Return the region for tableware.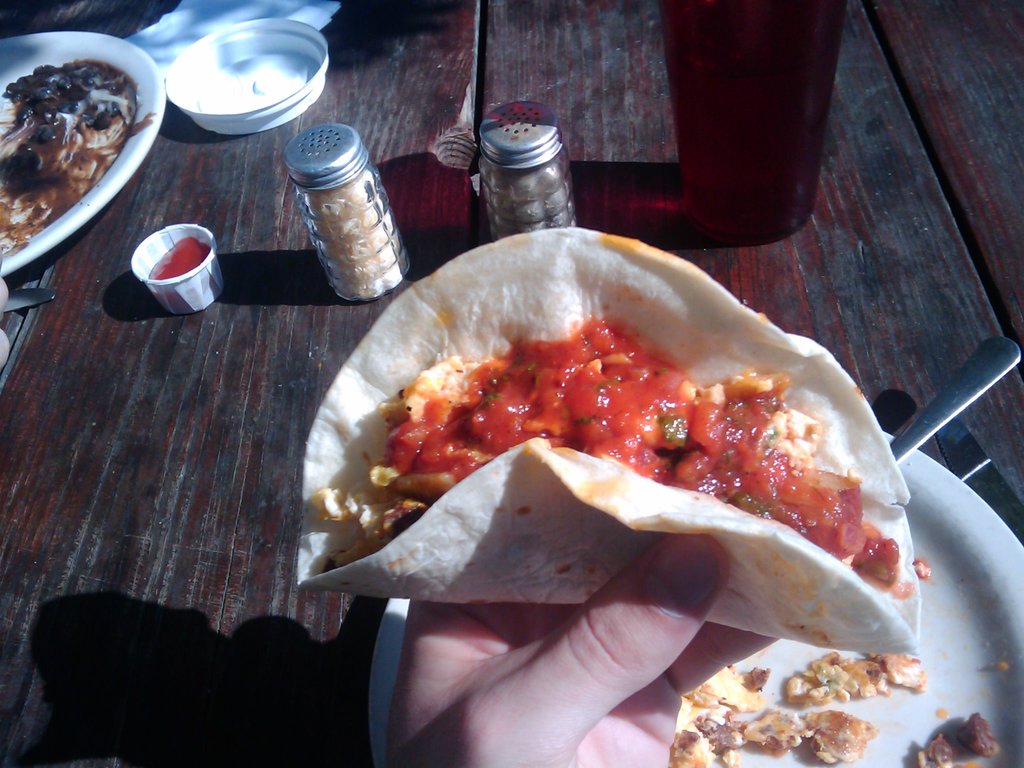
BBox(479, 104, 574, 240).
